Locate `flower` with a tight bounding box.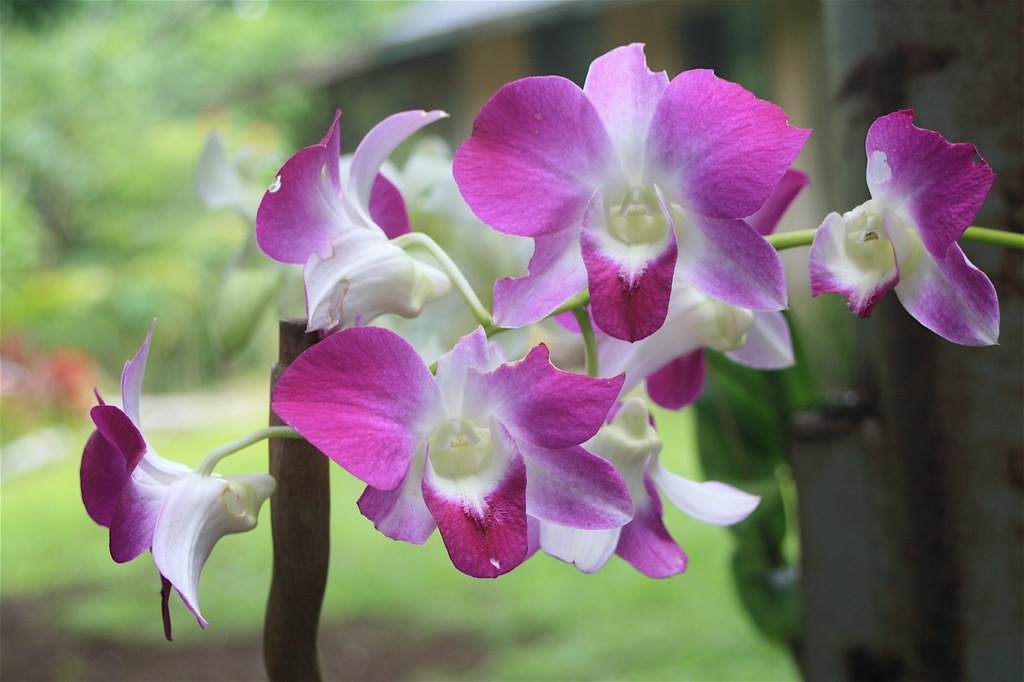
{"left": 561, "top": 166, "right": 808, "bottom": 404}.
